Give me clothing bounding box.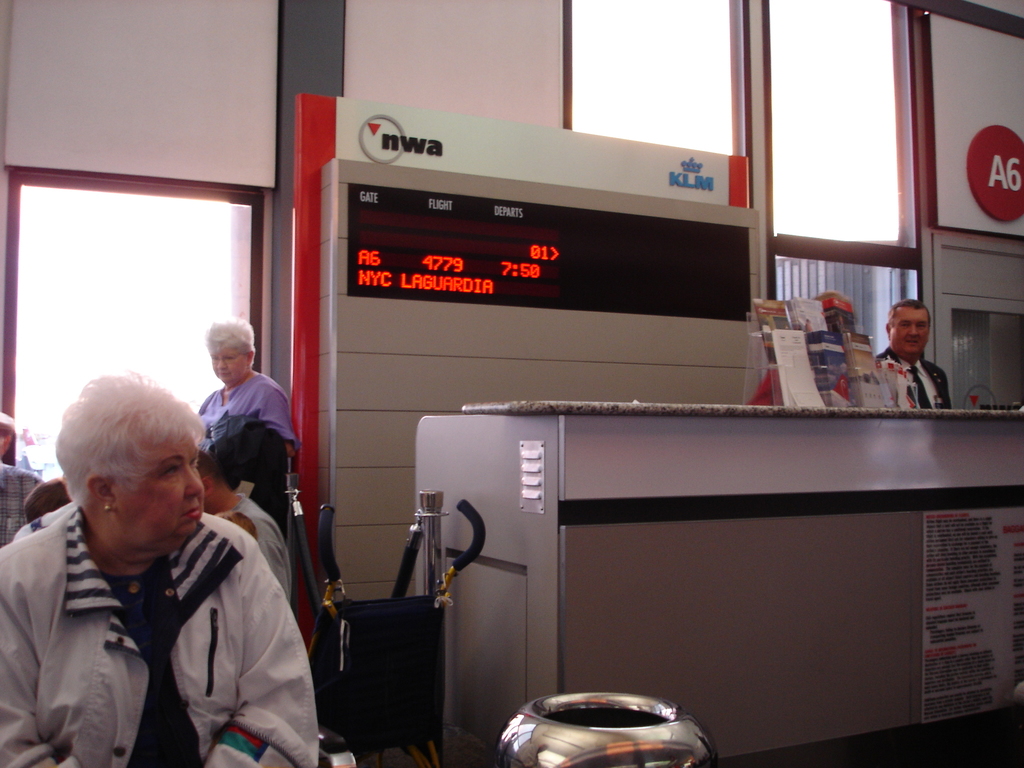
(x1=195, y1=413, x2=289, y2=541).
